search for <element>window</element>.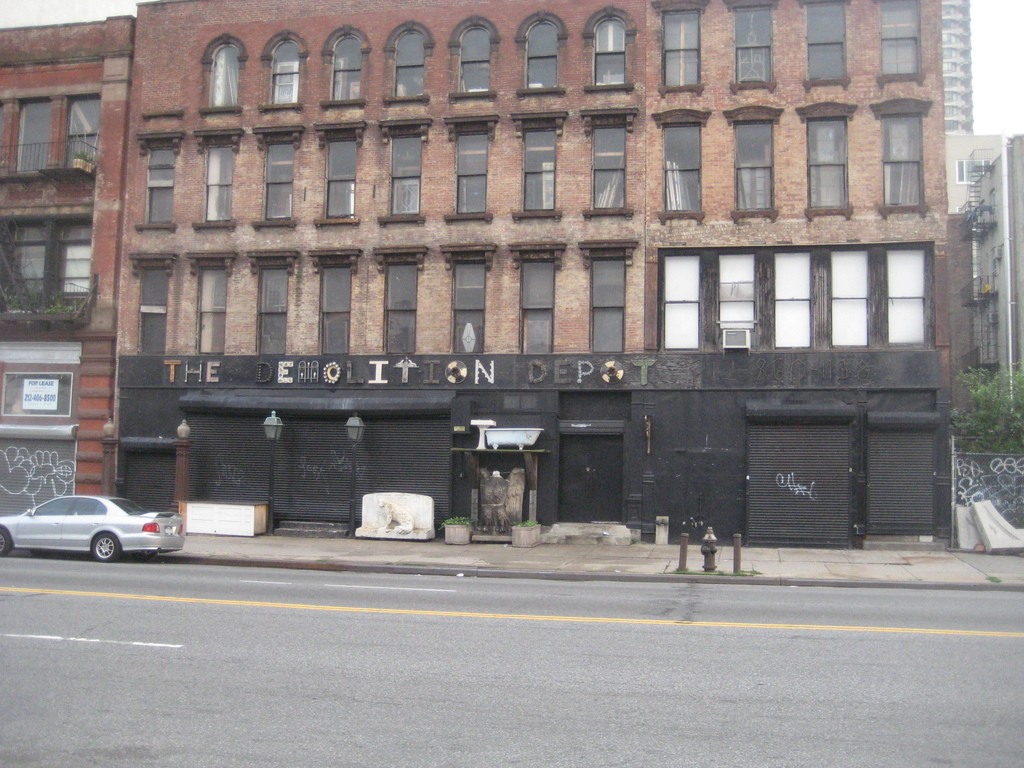
Found at [x1=659, y1=254, x2=703, y2=349].
